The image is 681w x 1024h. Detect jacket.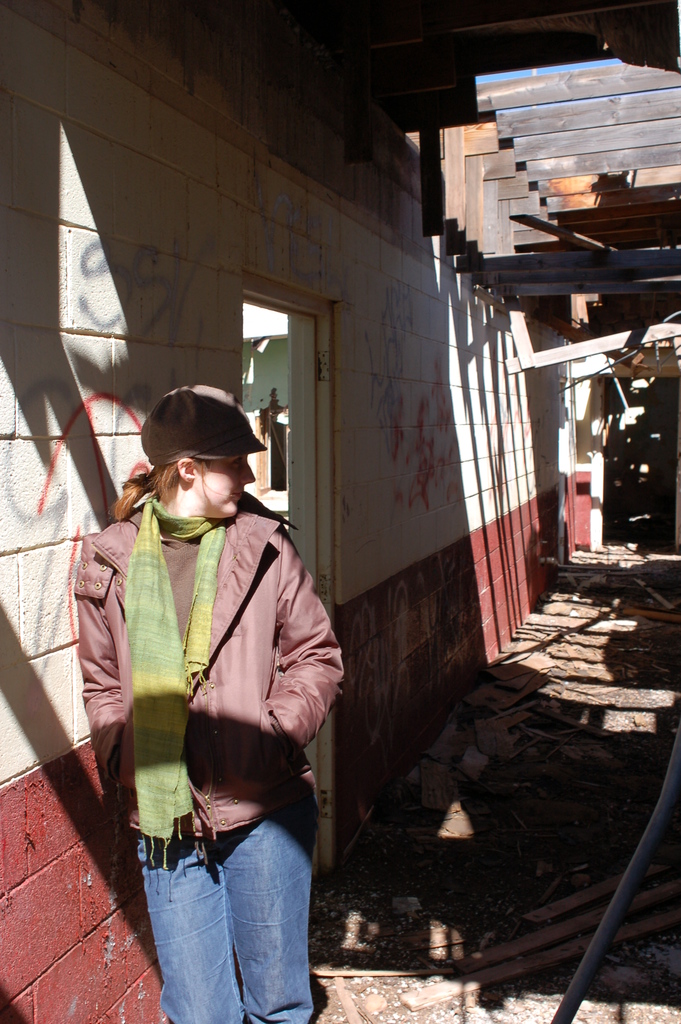
Detection: l=81, t=444, r=337, b=862.
